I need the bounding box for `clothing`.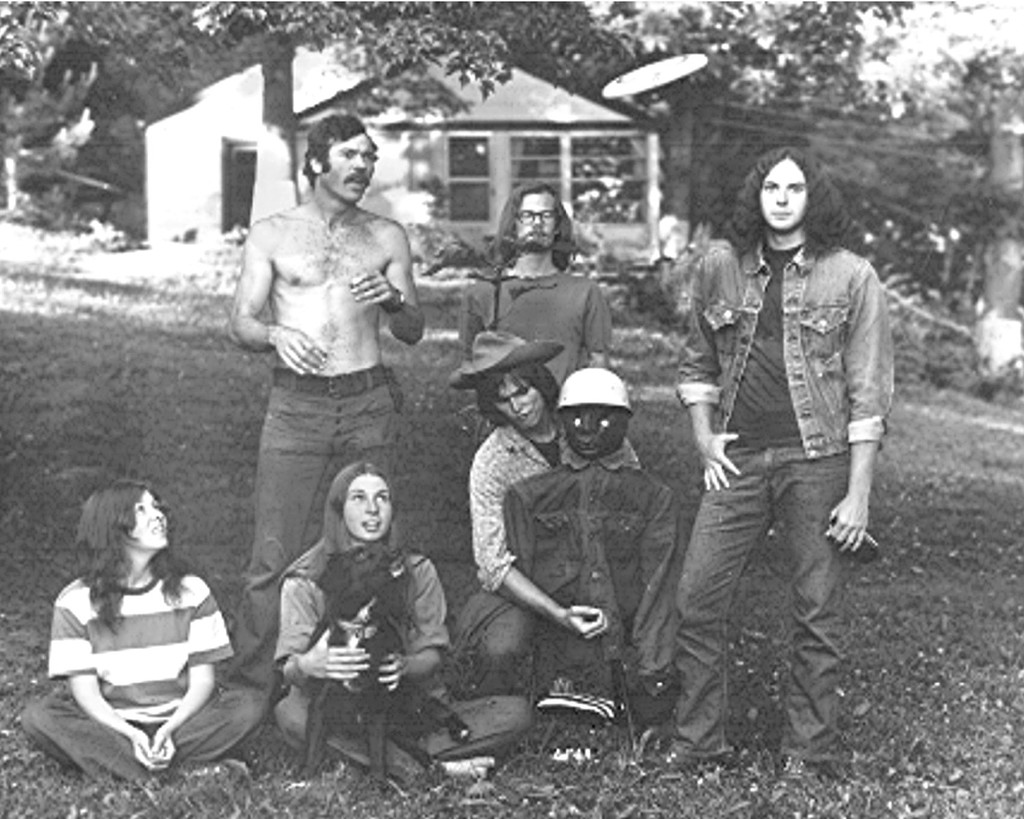
Here it is: (x1=438, y1=428, x2=687, y2=725).
